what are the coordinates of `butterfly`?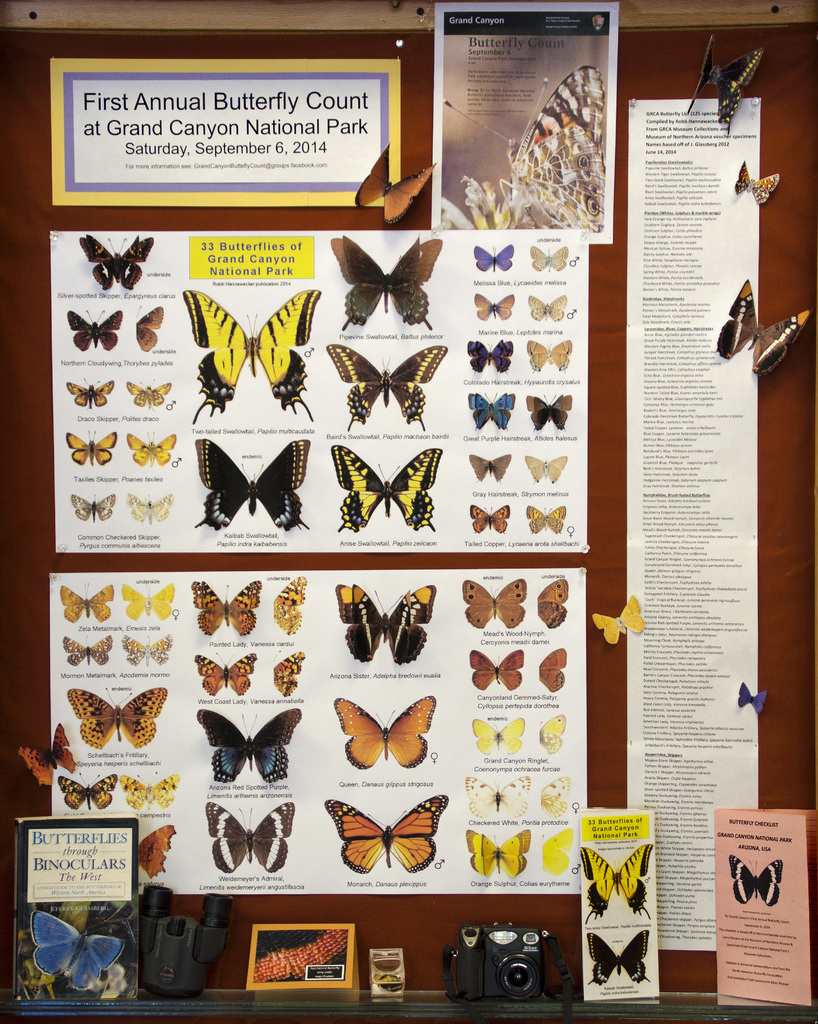
[60,637,114,666].
